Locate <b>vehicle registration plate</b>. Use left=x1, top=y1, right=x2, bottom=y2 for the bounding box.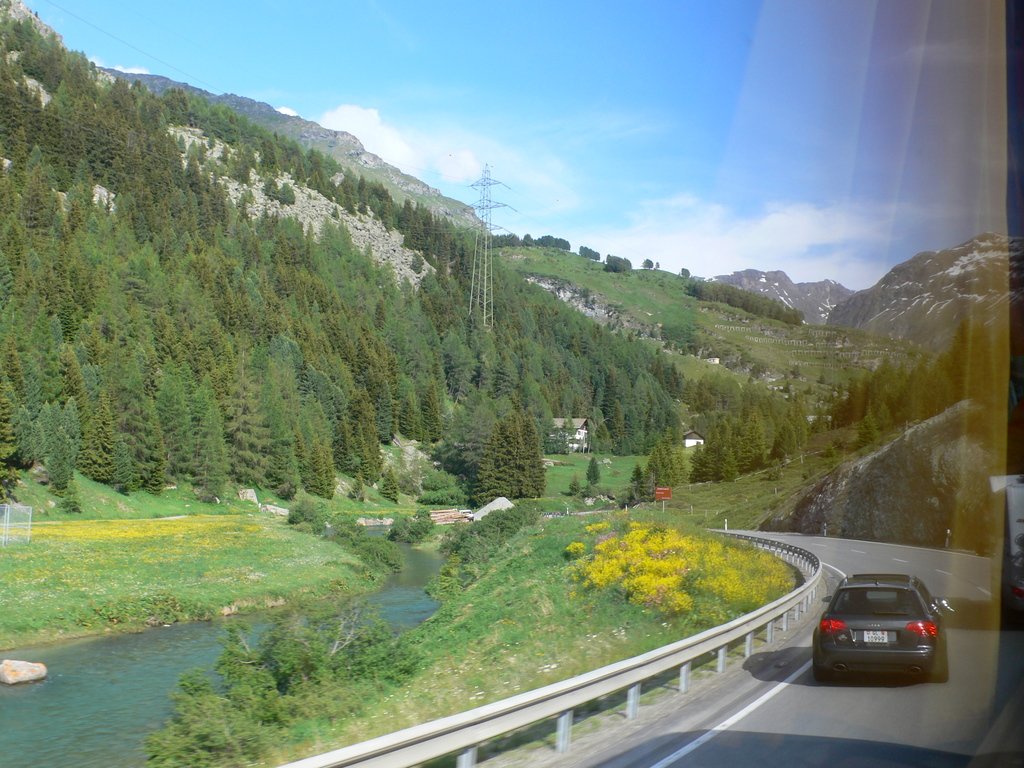
left=861, top=628, right=887, bottom=644.
